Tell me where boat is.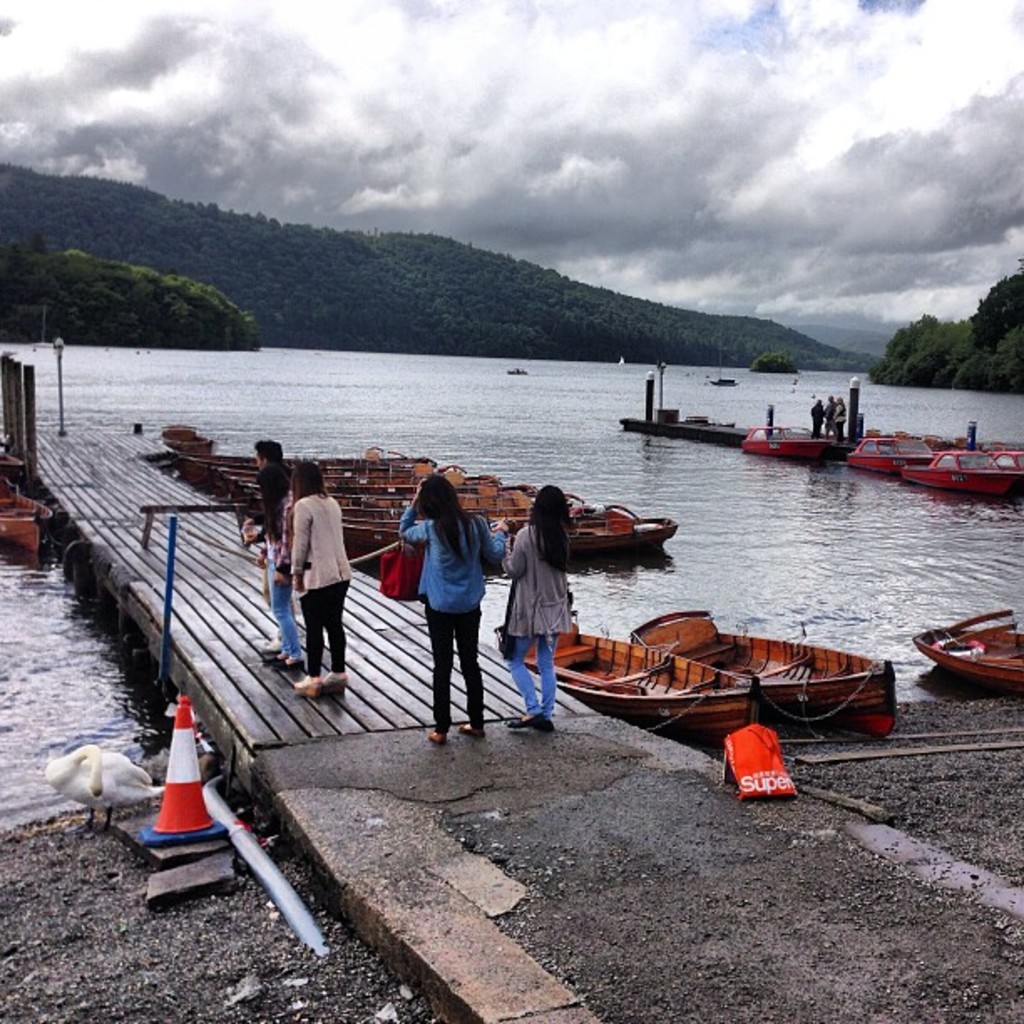
boat is at detection(648, 621, 915, 738).
